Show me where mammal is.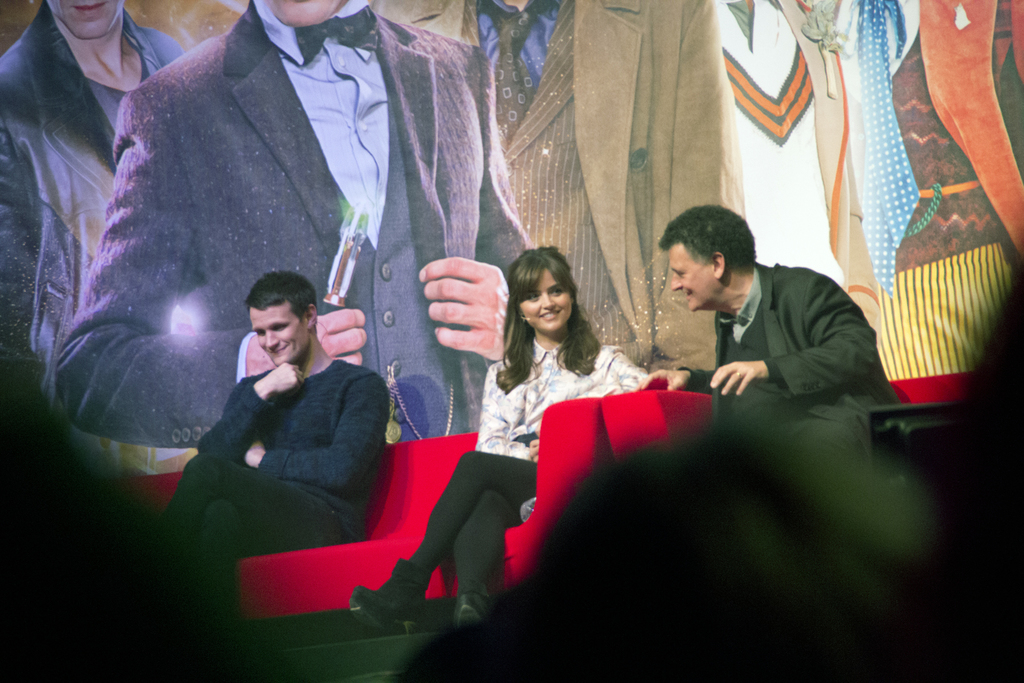
mammal is at rect(147, 254, 403, 591).
